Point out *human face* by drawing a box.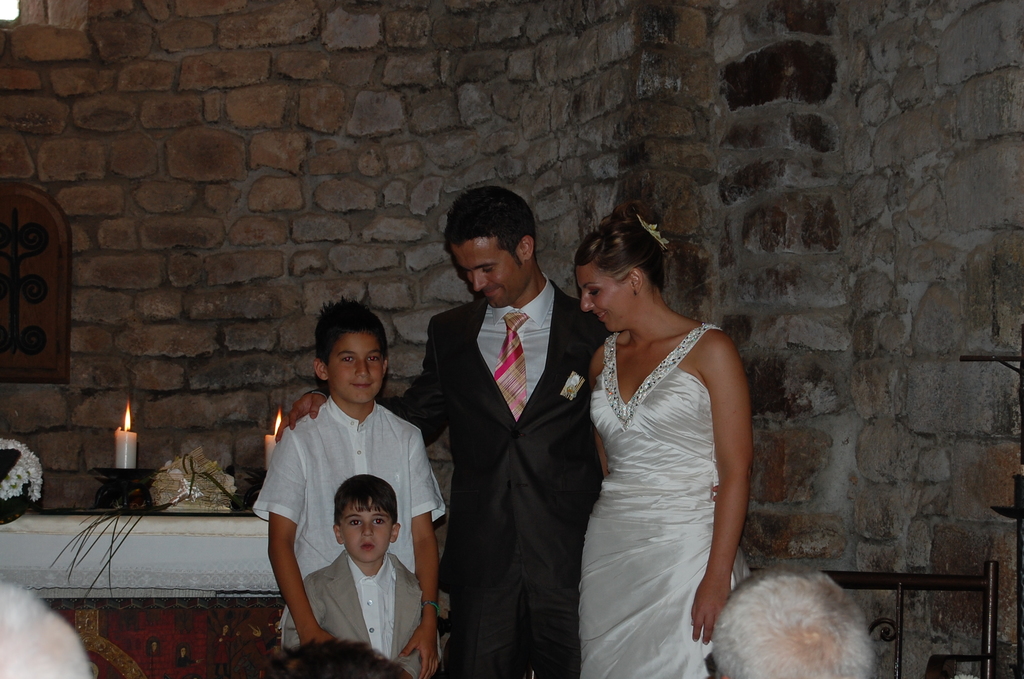
crop(579, 265, 626, 329).
